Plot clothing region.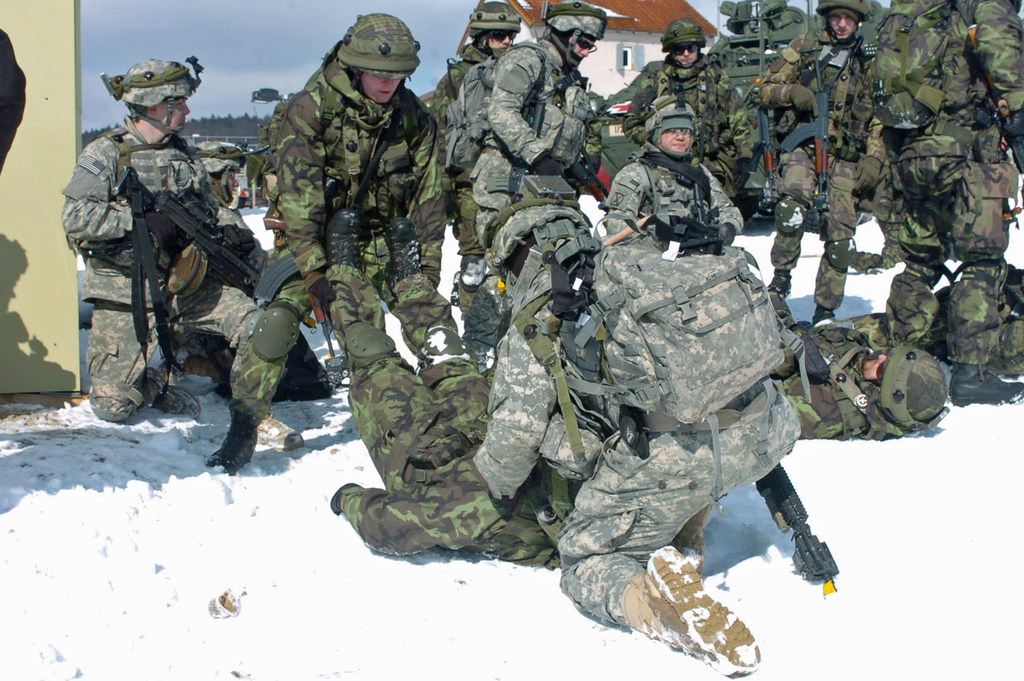
Plotted at [x1=746, y1=26, x2=893, y2=310].
